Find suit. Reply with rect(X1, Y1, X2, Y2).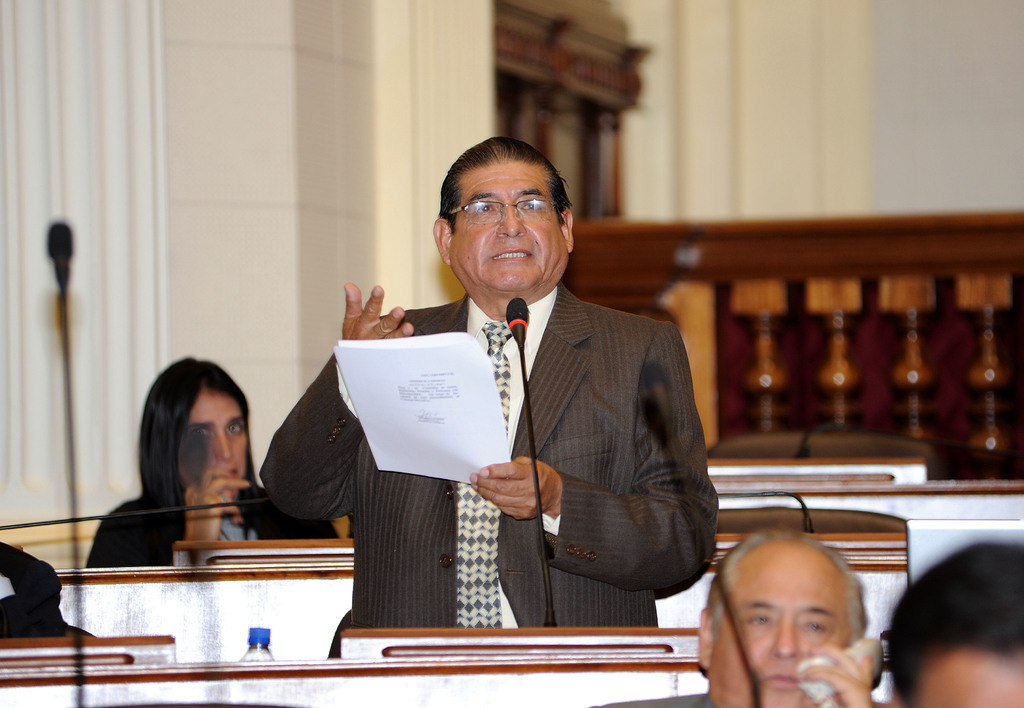
rect(316, 222, 721, 629).
